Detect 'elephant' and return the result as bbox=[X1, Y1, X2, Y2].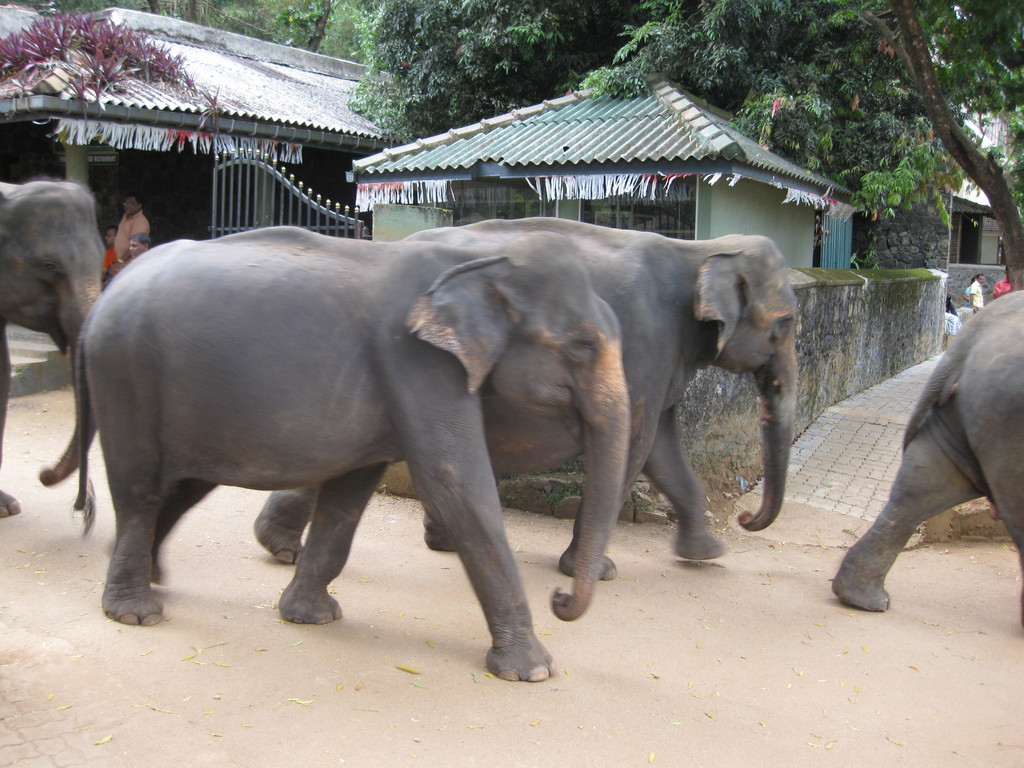
bbox=[247, 236, 794, 606].
